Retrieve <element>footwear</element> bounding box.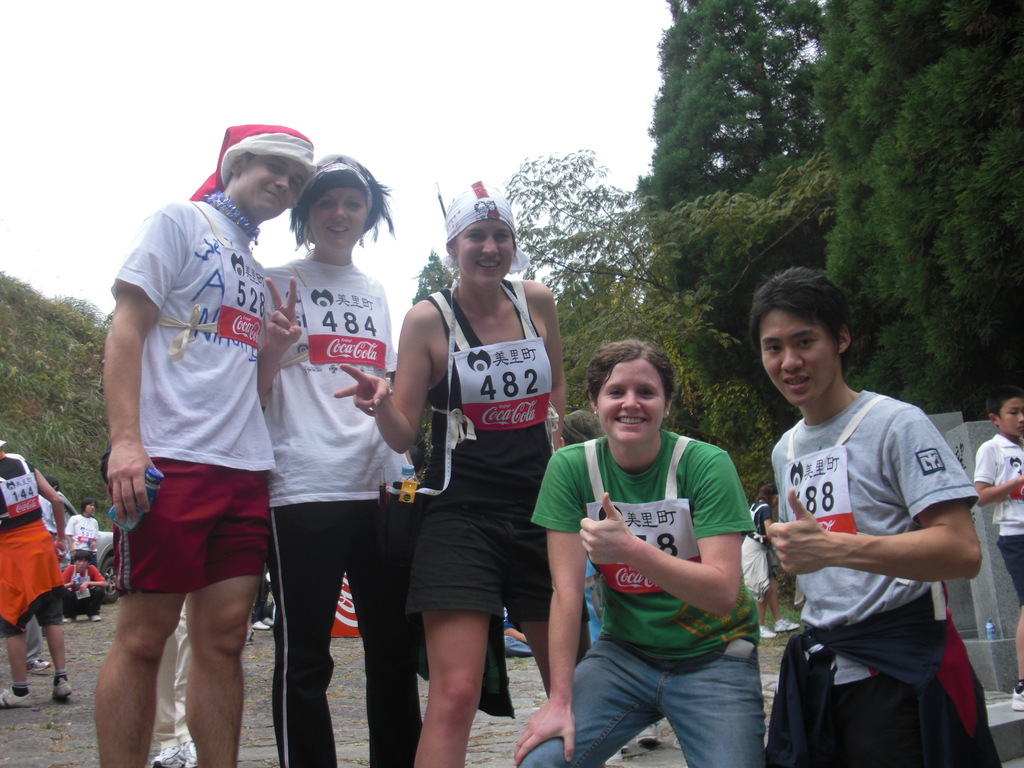
Bounding box: box(262, 617, 275, 628).
